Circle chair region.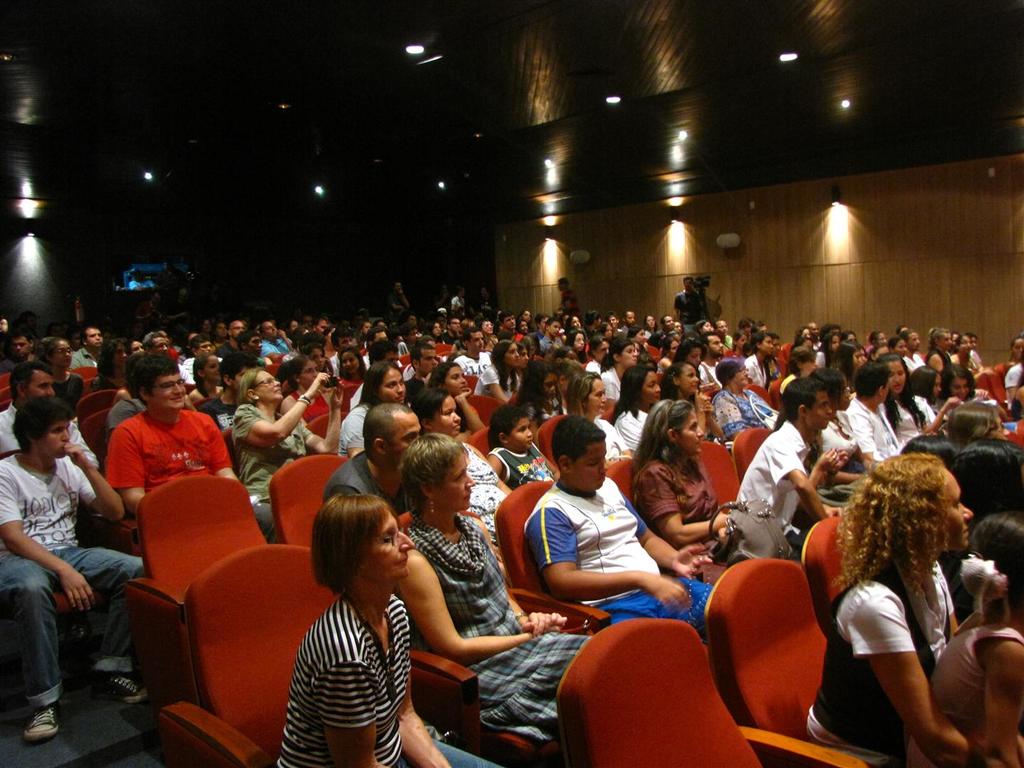
Region: (983,363,1013,411).
